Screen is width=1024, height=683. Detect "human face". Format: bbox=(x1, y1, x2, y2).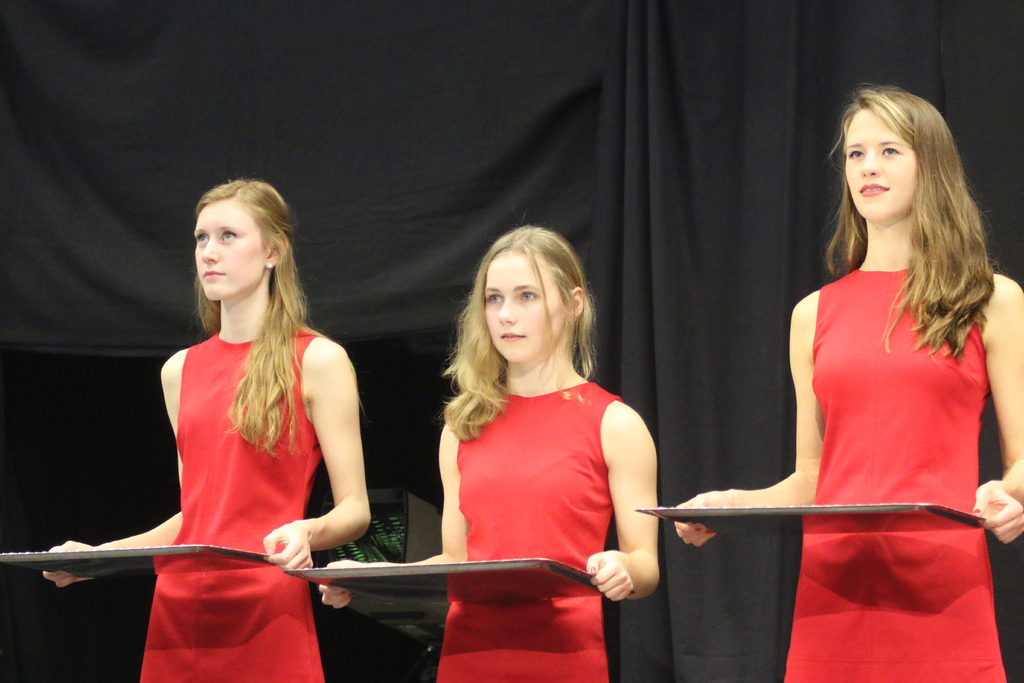
bbox=(192, 202, 267, 299).
